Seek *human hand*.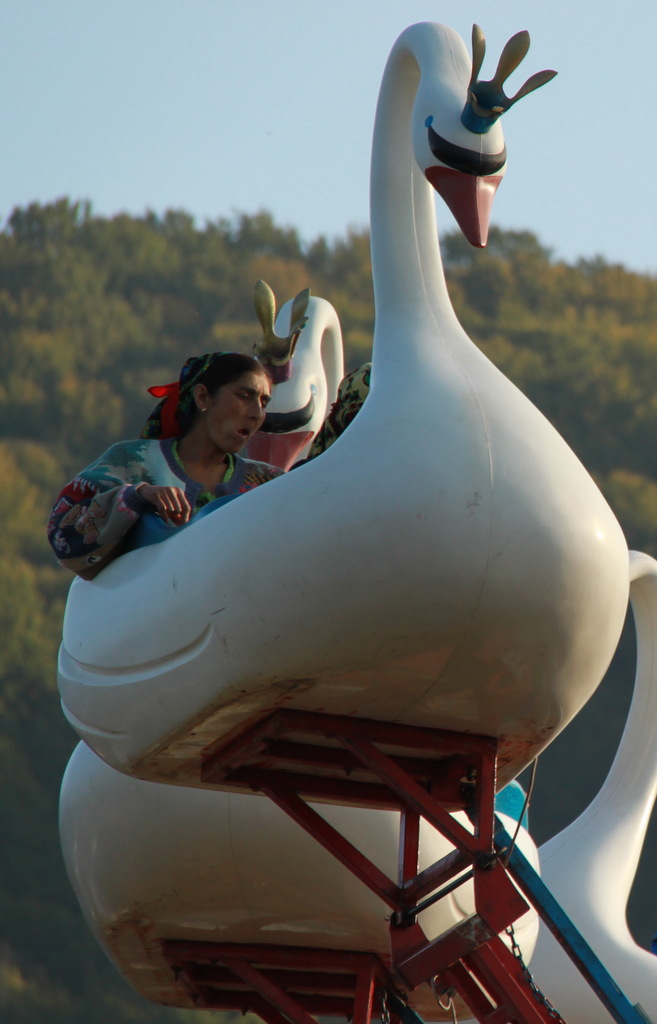
pyautogui.locateOnScreen(113, 477, 209, 524).
